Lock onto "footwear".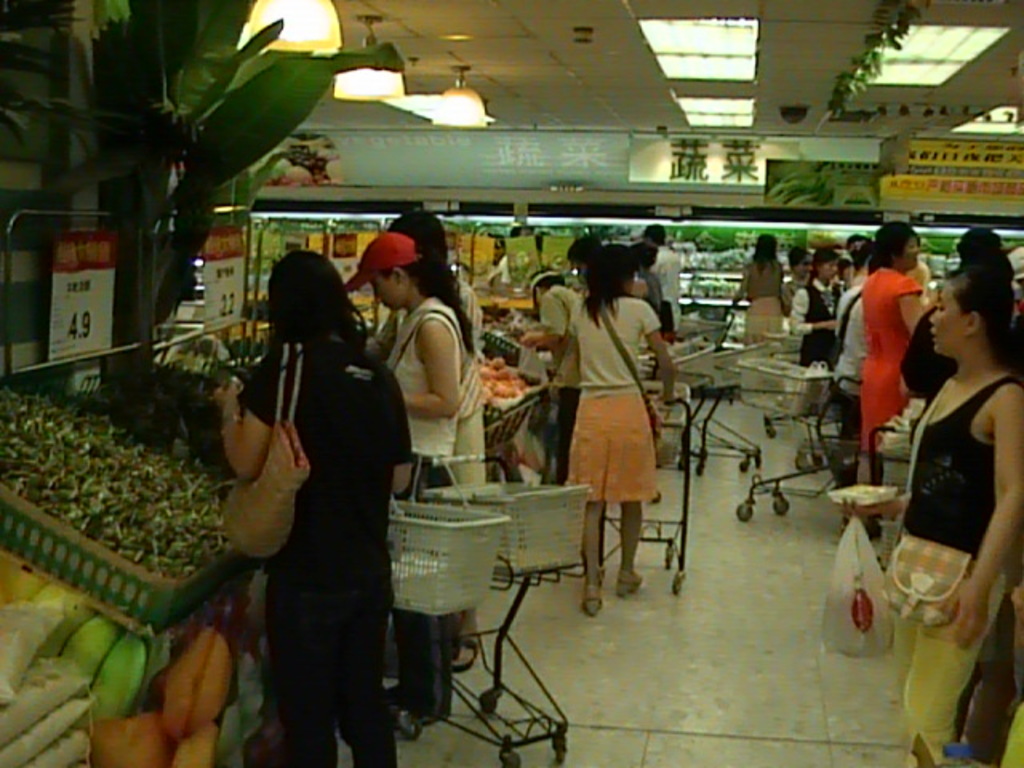
Locked: <bbox>443, 635, 478, 678</bbox>.
